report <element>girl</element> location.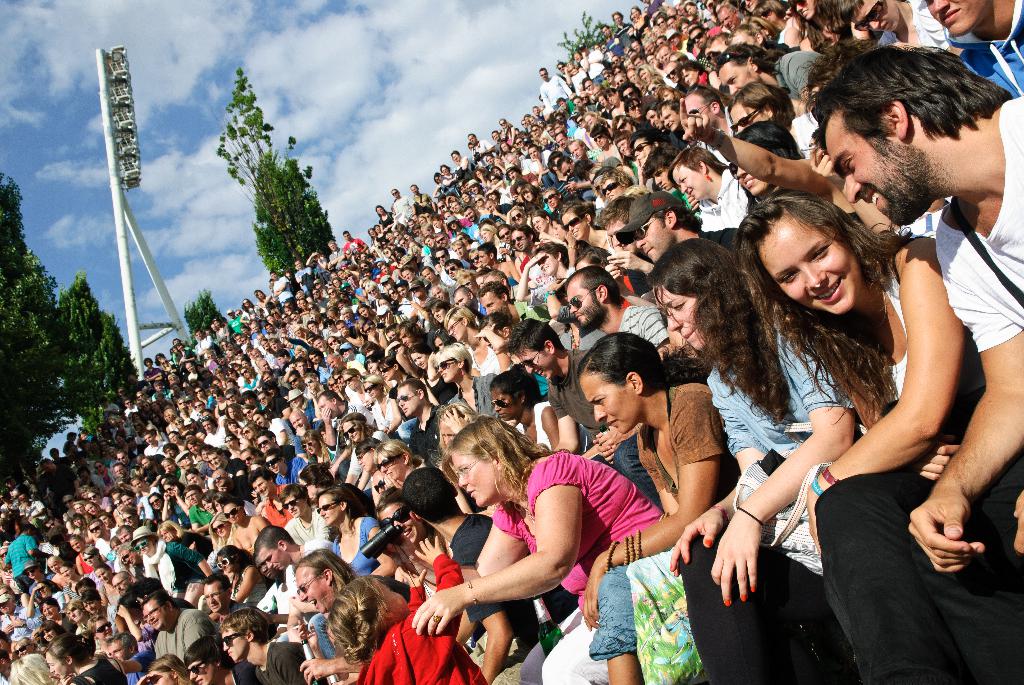
Report: 392/288/401/308.
